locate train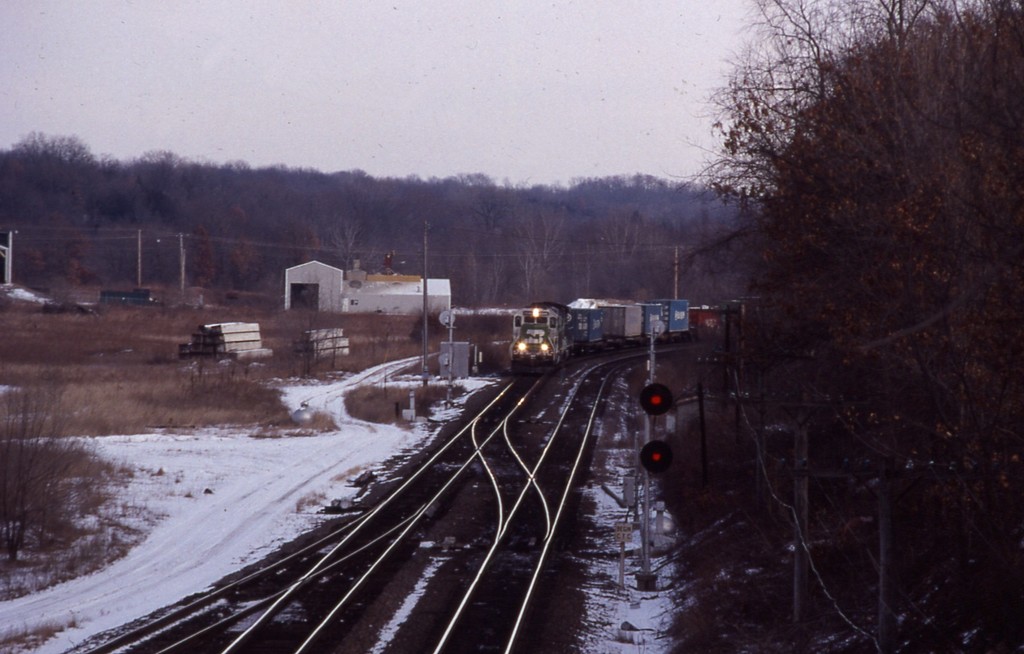
BBox(506, 303, 728, 378)
